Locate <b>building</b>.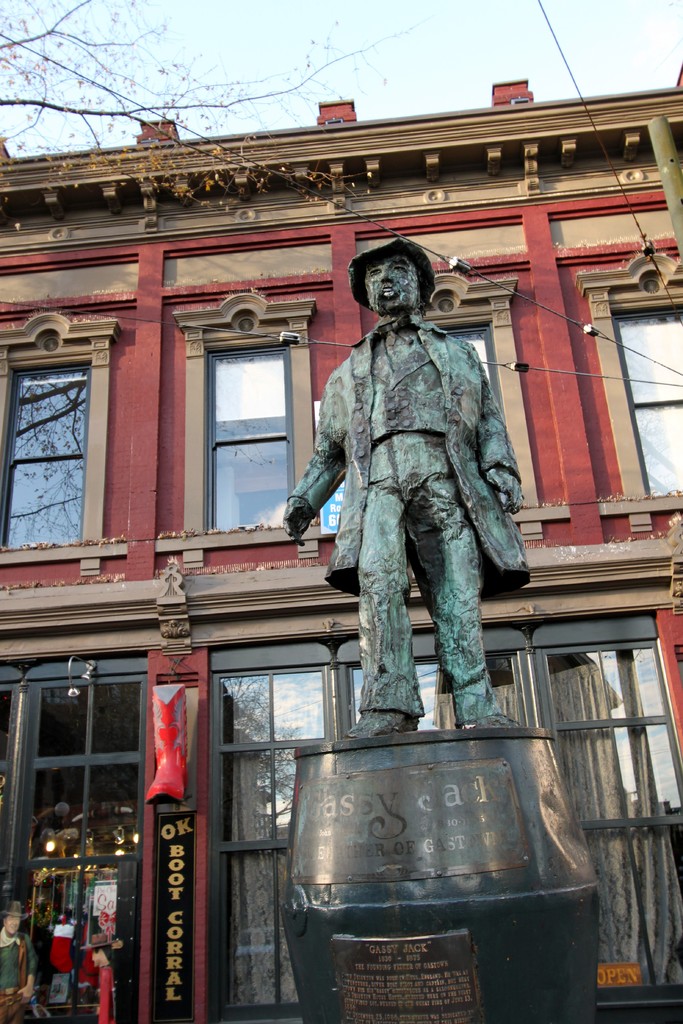
Bounding box: (0, 60, 682, 1023).
